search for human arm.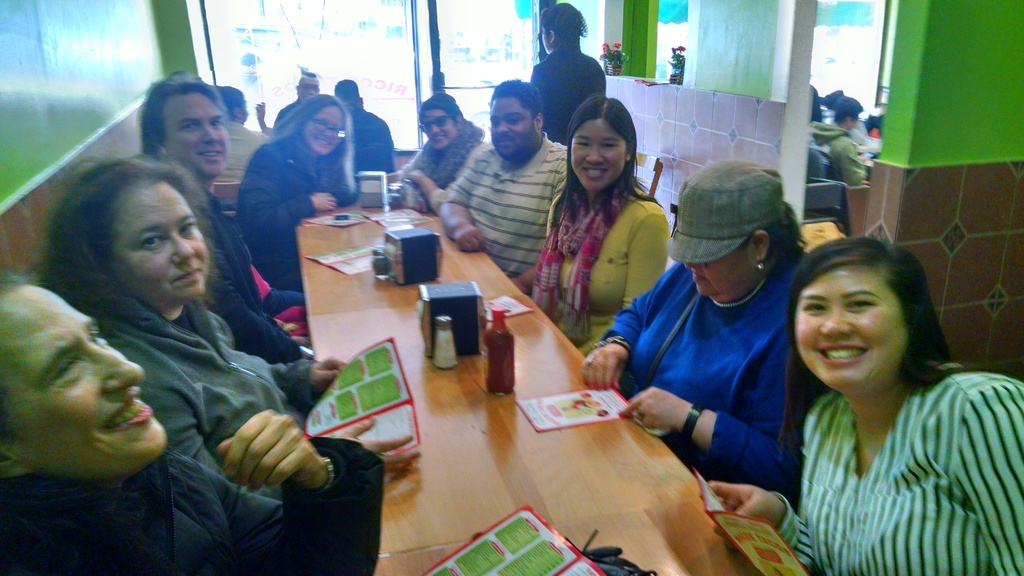
Found at Rect(236, 146, 339, 235).
